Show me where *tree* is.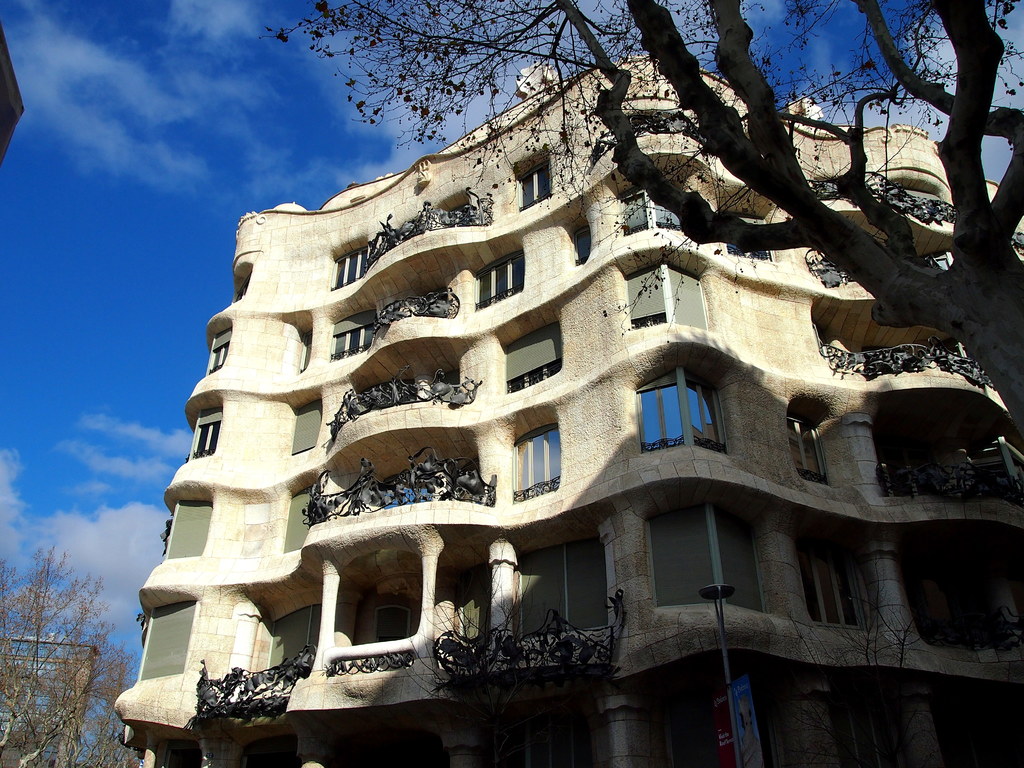
*tree* is at [258, 0, 1023, 439].
